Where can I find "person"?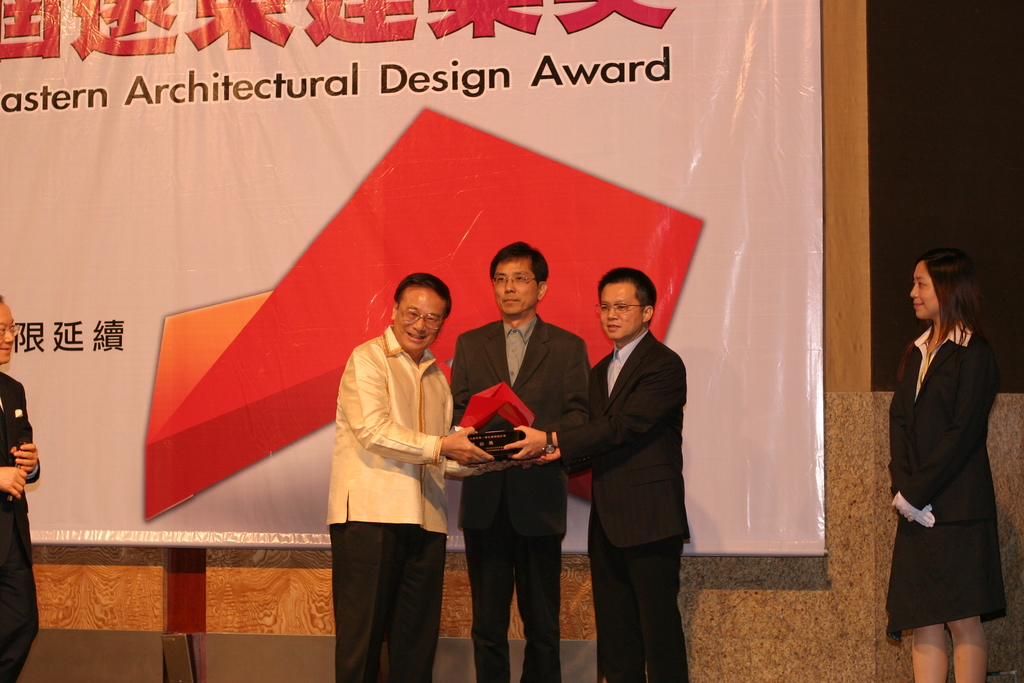
You can find it at [left=505, top=265, right=692, bottom=682].
